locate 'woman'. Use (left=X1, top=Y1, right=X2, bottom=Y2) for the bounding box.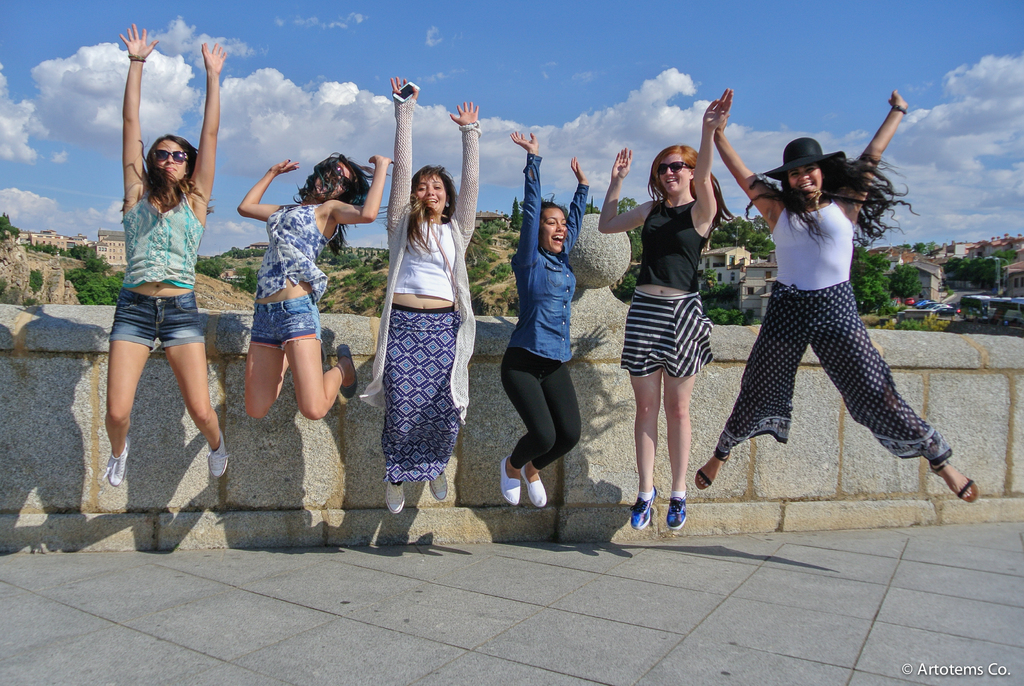
(left=100, top=21, right=226, bottom=488).
